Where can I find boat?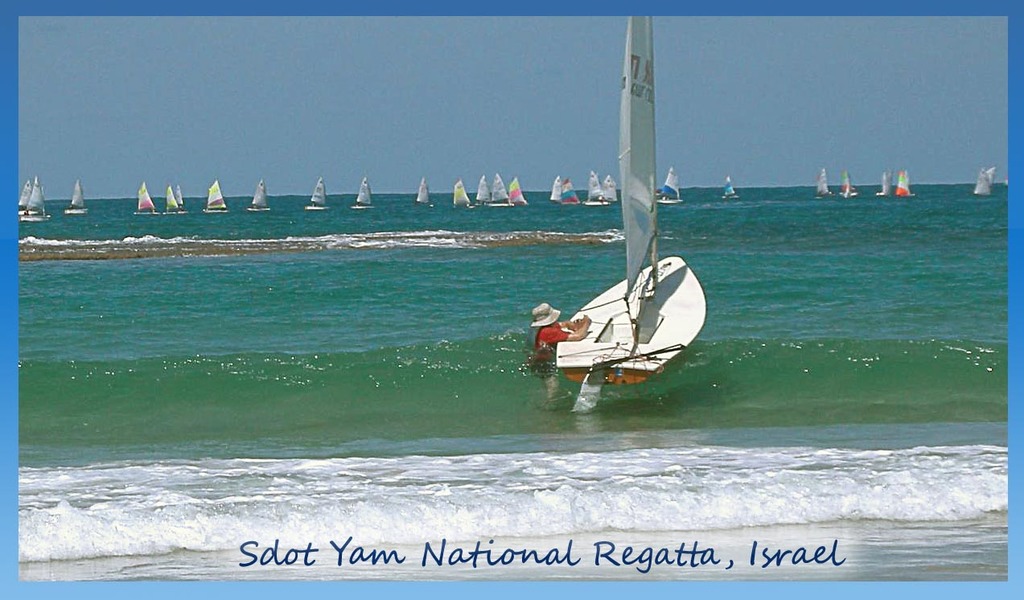
You can find it at region(895, 171, 914, 196).
